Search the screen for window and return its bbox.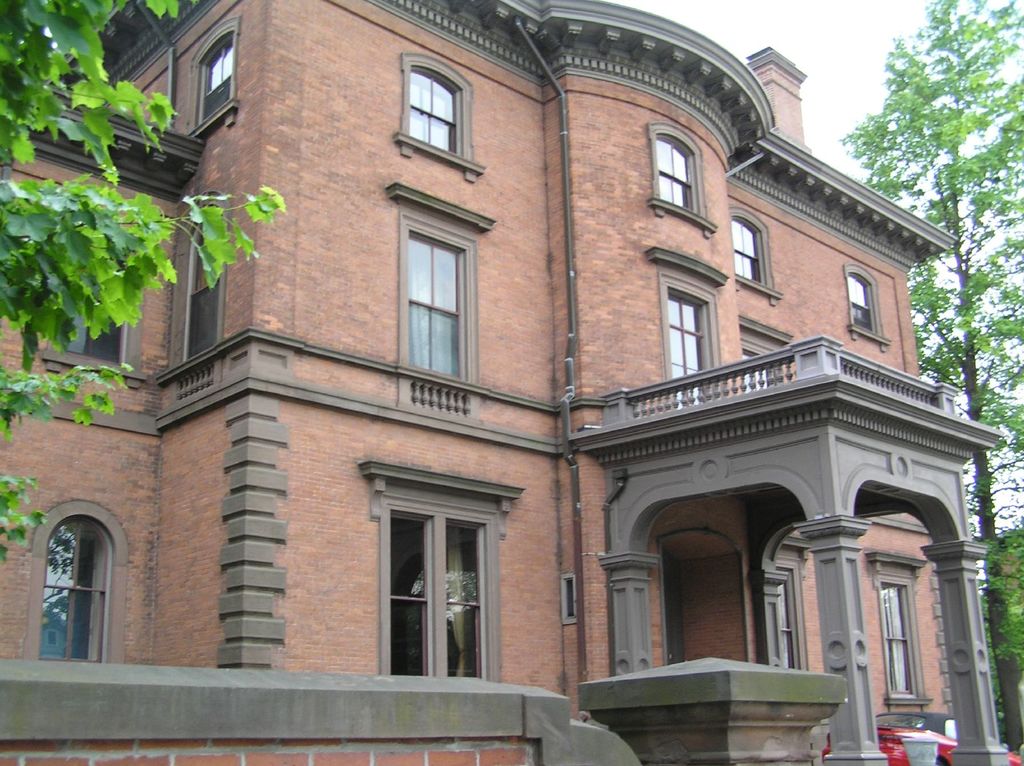
Found: BBox(397, 51, 487, 172).
